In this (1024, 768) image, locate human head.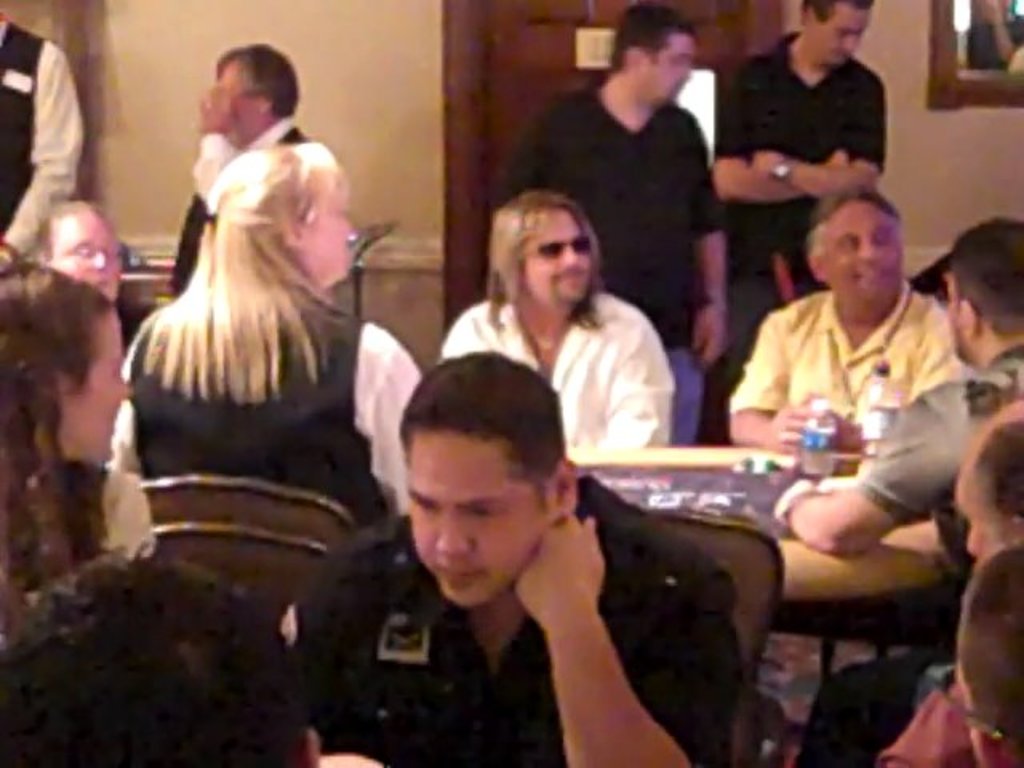
Bounding box: left=216, top=45, right=299, bottom=147.
